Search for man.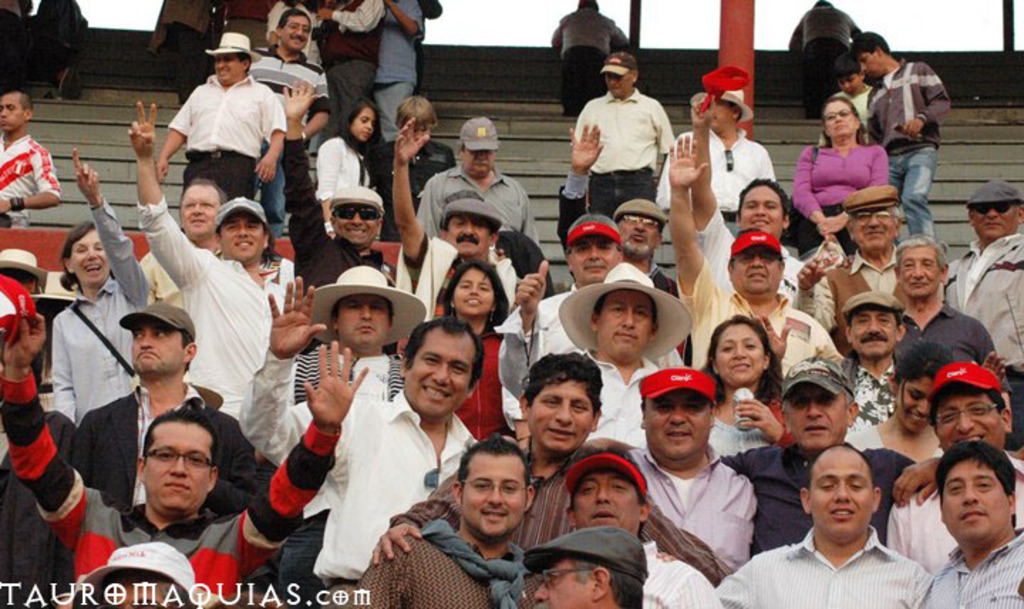
Found at locate(283, 262, 427, 599).
